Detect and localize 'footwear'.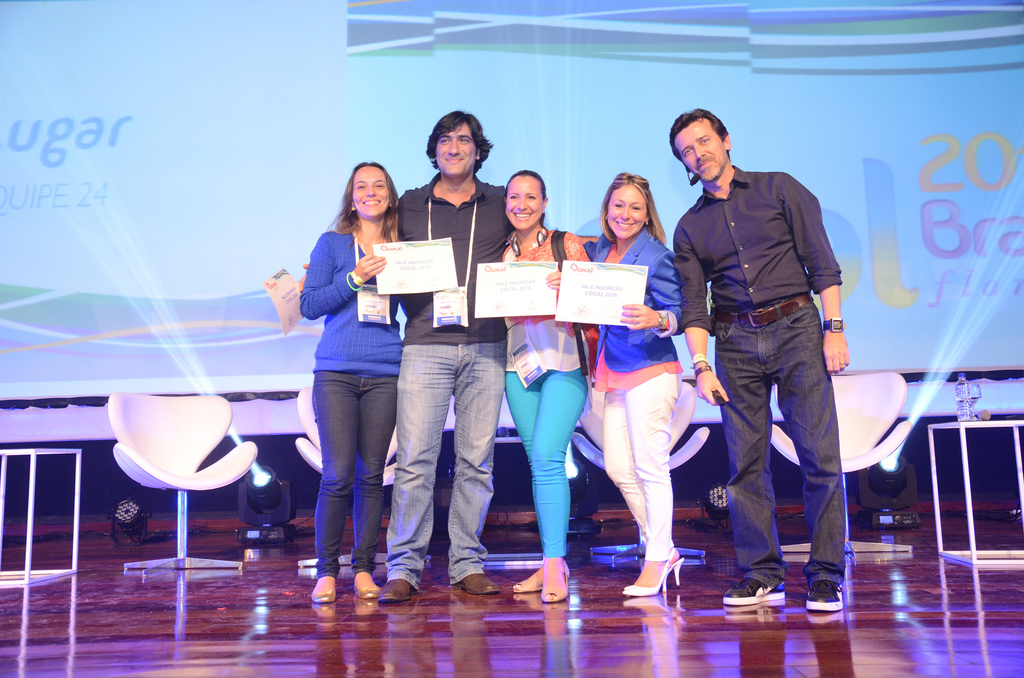
Localized at [808, 577, 847, 611].
